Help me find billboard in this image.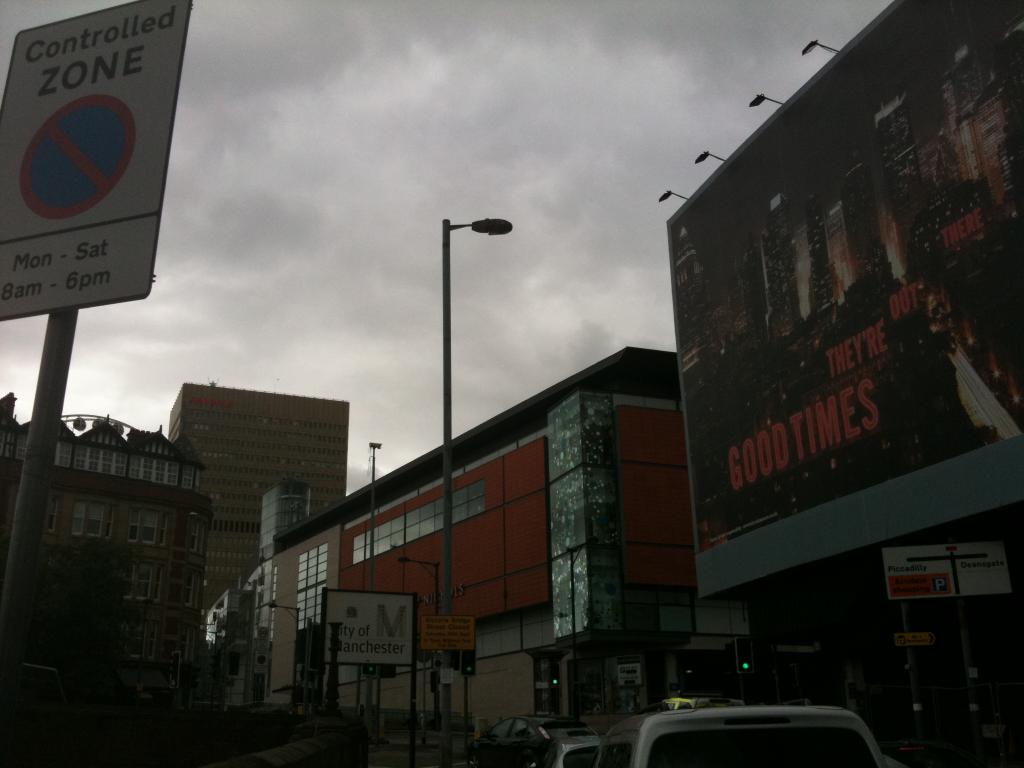
Found it: 421/617/474/648.
